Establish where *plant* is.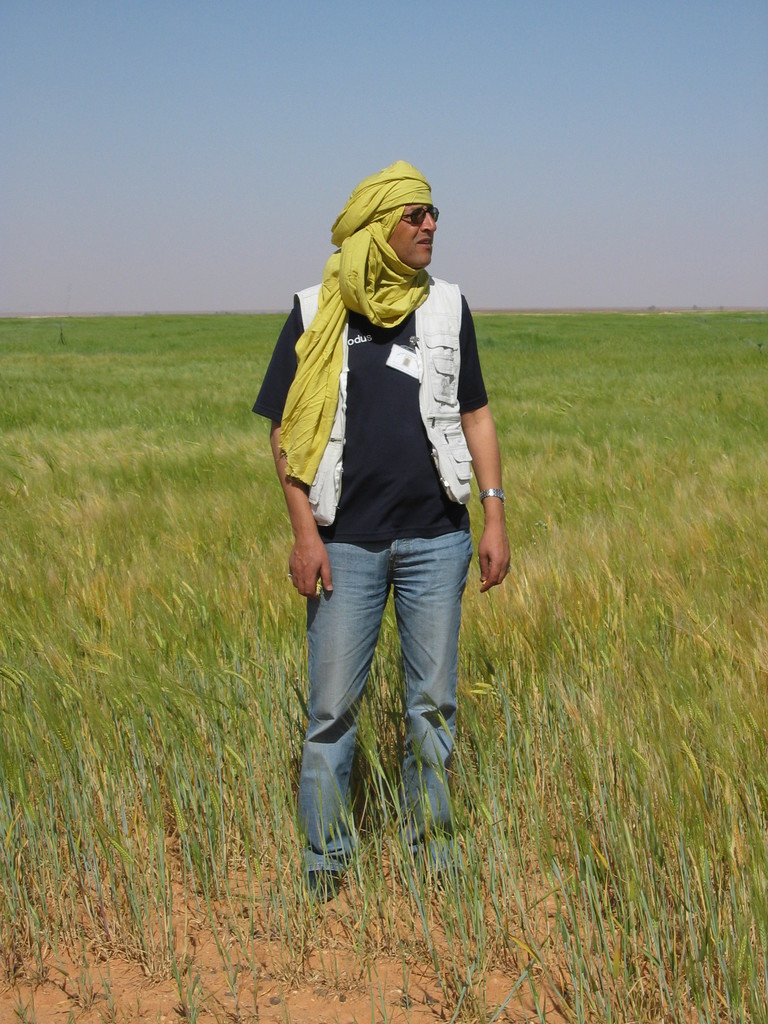
Established at 346/812/367/888.
